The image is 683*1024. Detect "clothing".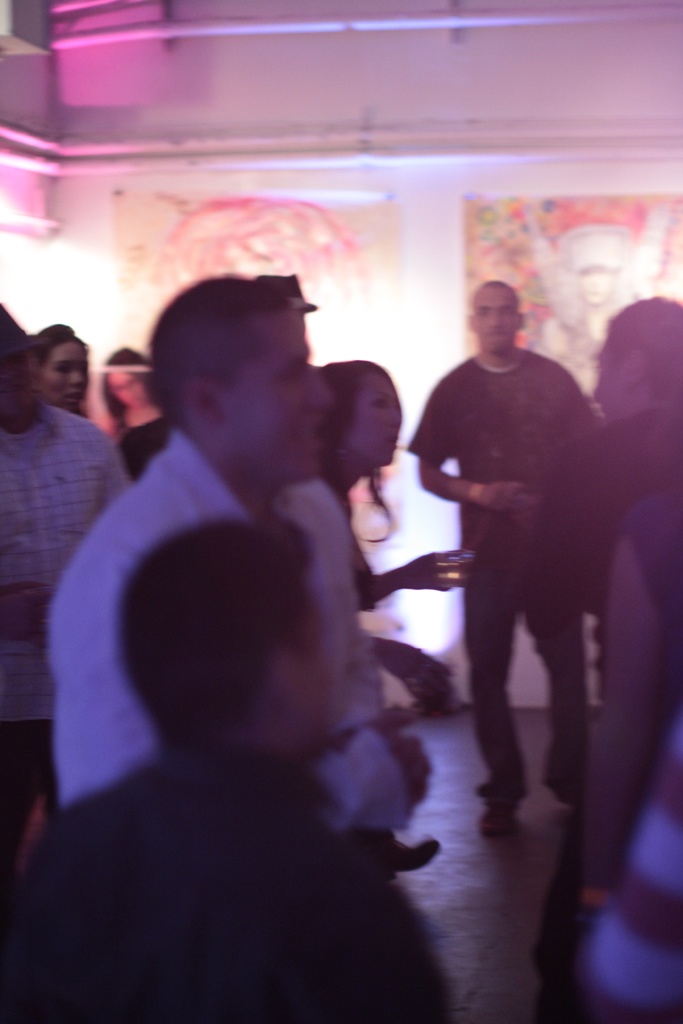
Detection: left=404, top=353, right=602, bottom=794.
